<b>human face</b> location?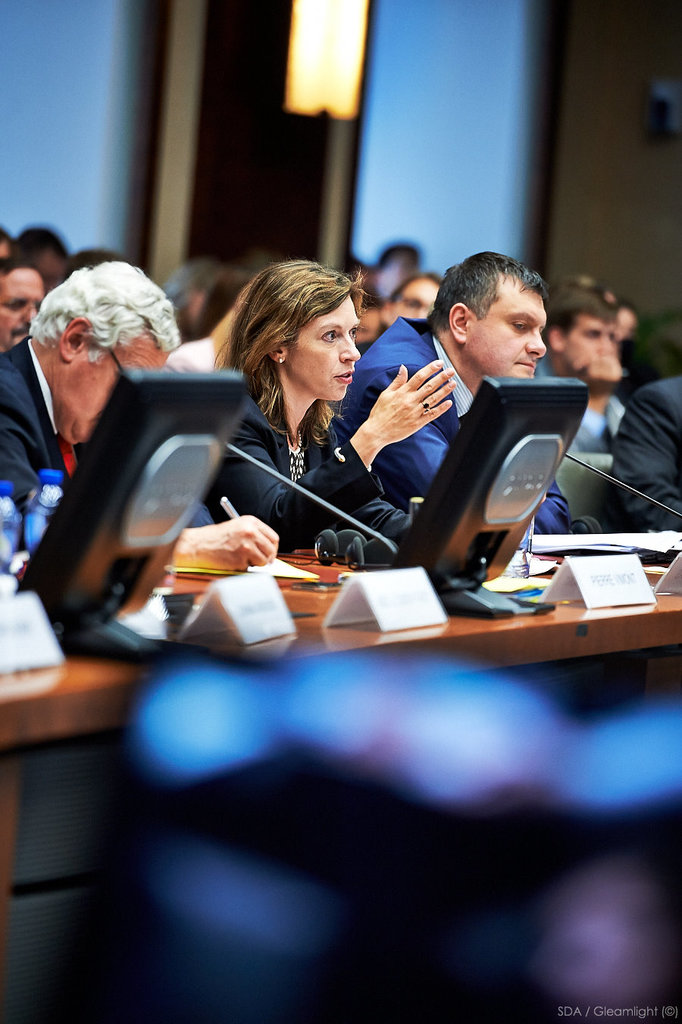
bbox(63, 333, 168, 444)
